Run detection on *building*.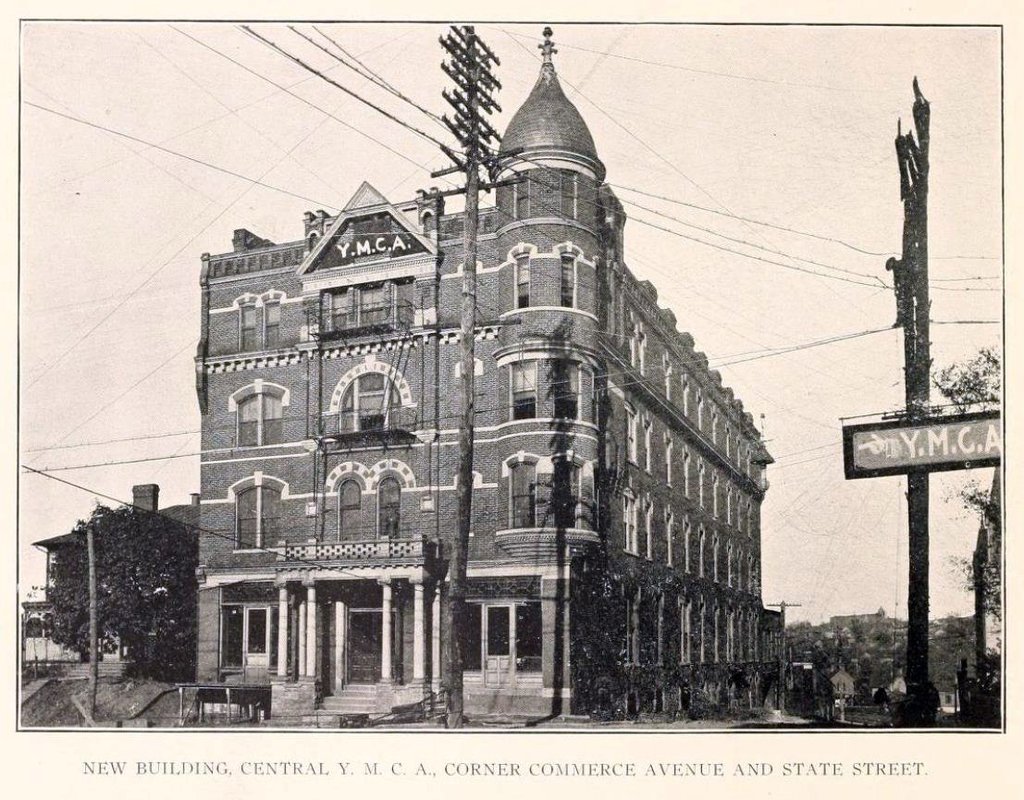
Result: x1=28, y1=471, x2=204, y2=675.
